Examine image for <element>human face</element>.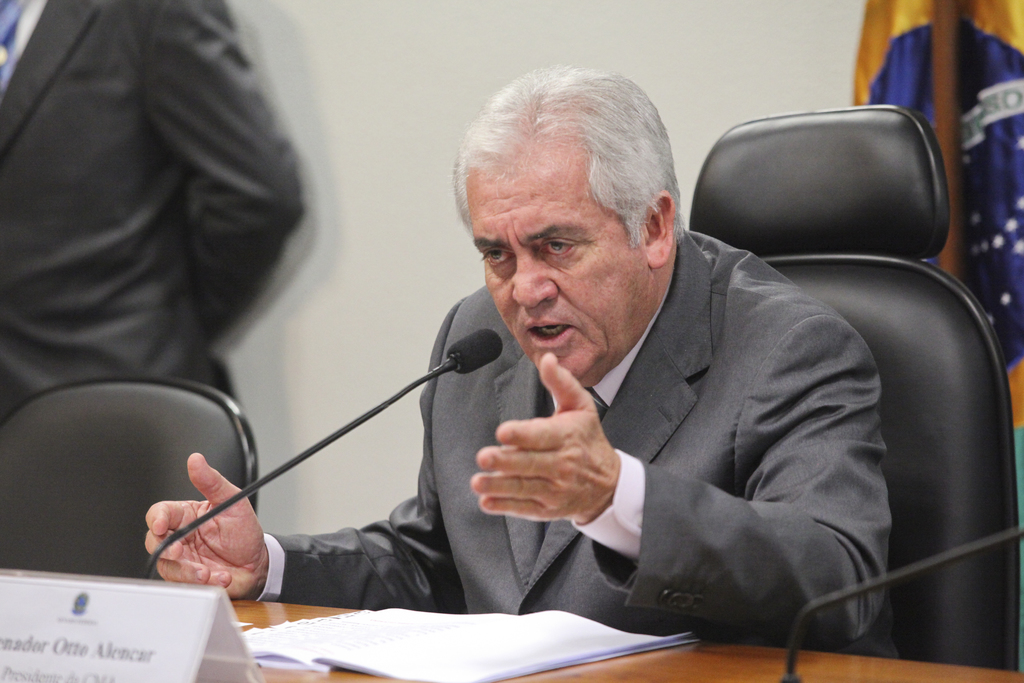
Examination result: [467, 157, 649, 383].
